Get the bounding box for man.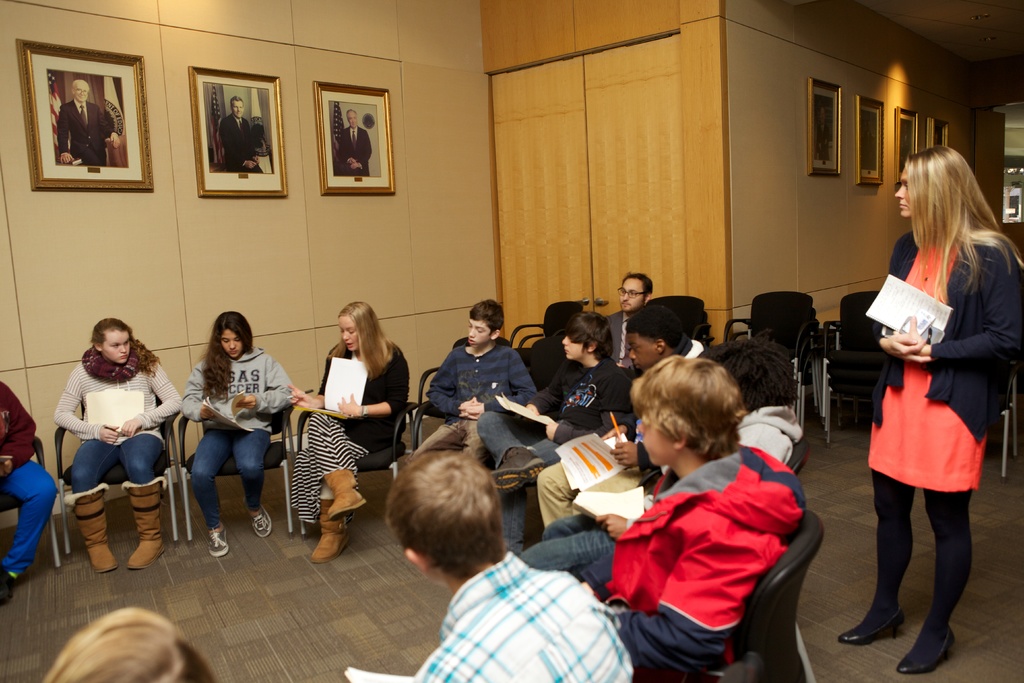
{"x1": 58, "y1": 76, "x2": 116, "y2": 163}.
